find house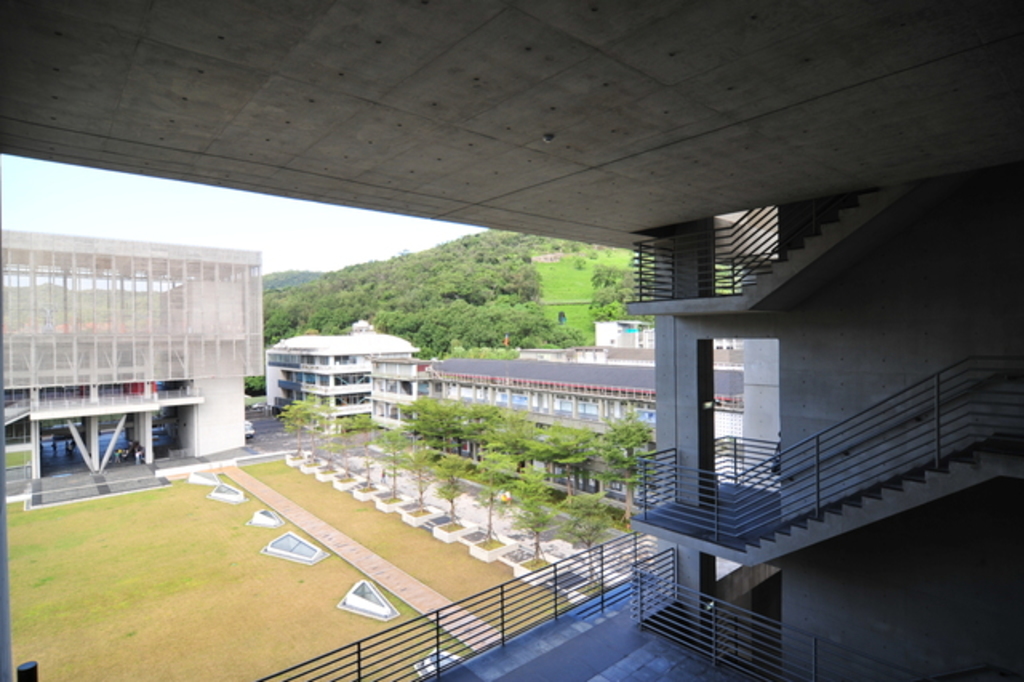
416,347,747,495
